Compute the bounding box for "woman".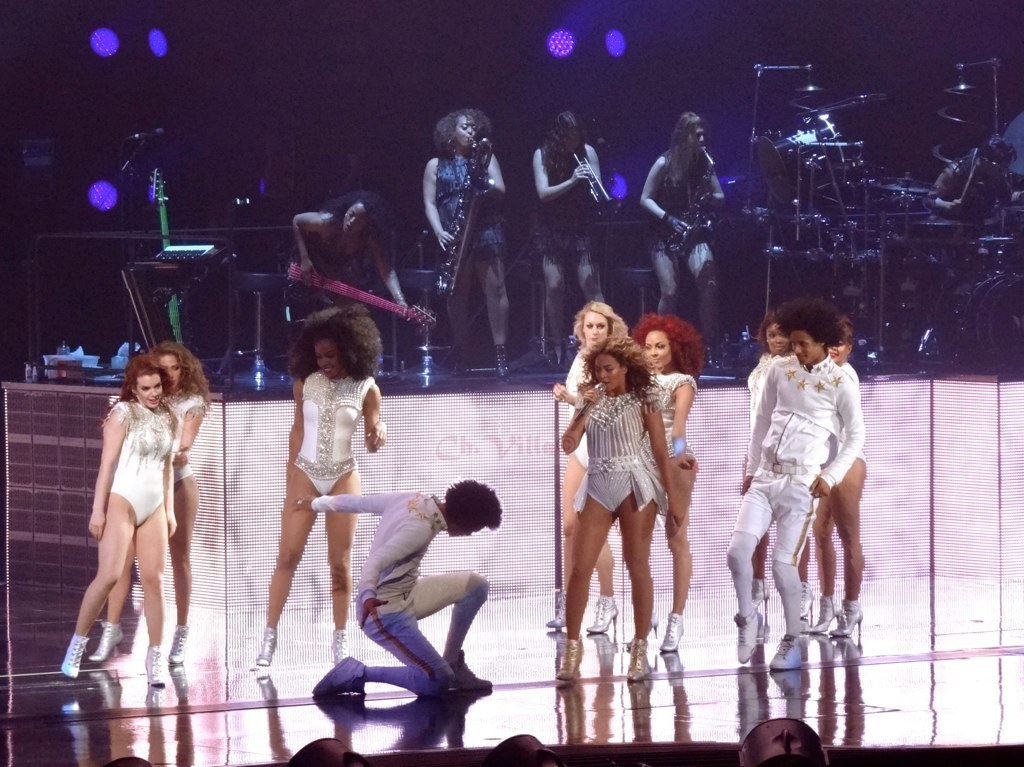
(559,337,685,687).
